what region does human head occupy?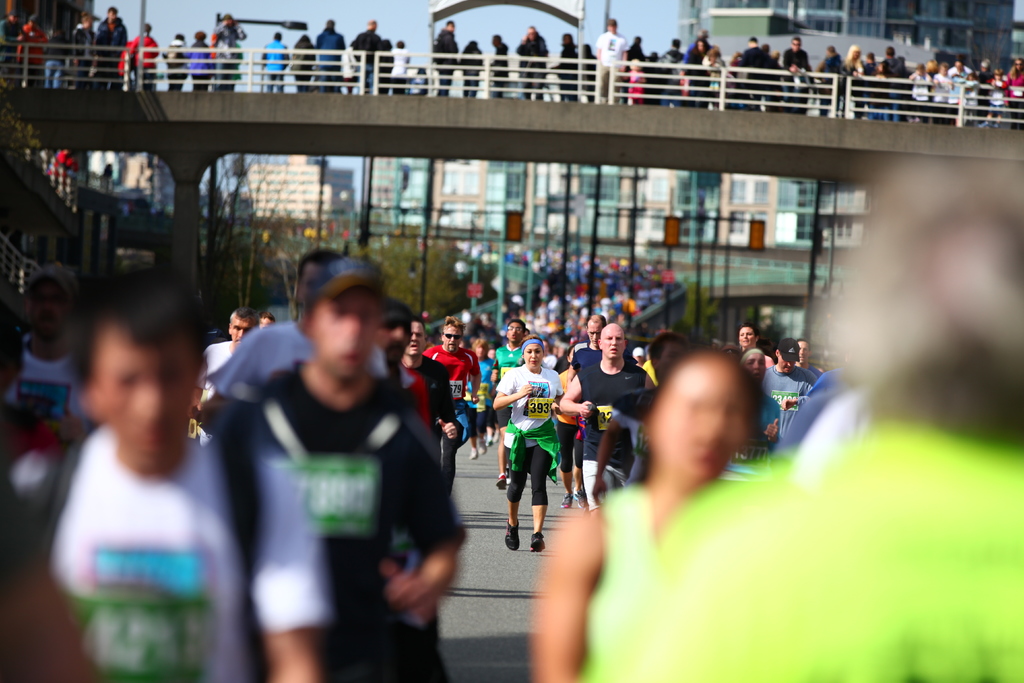
bbox(468, 38, 479, 51).
